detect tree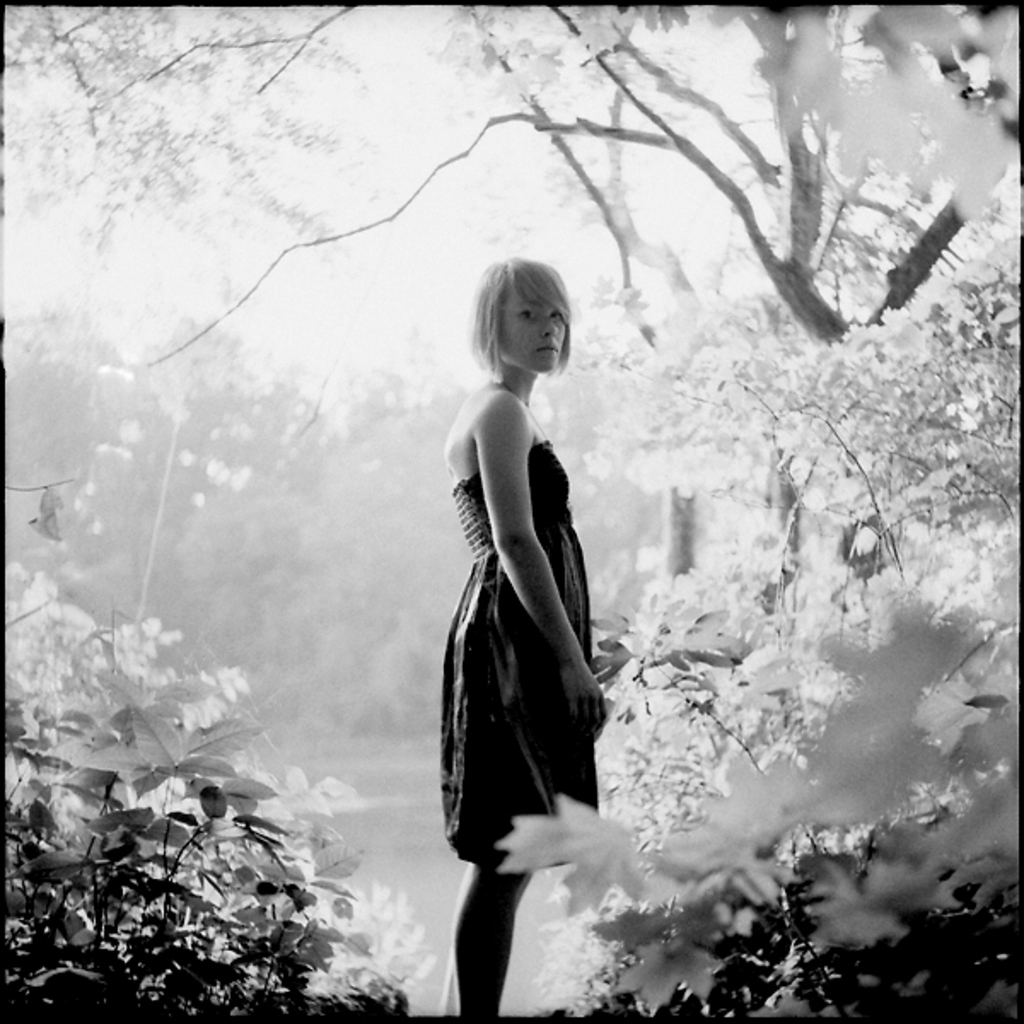
bbox(428, 0, 785, 580)
